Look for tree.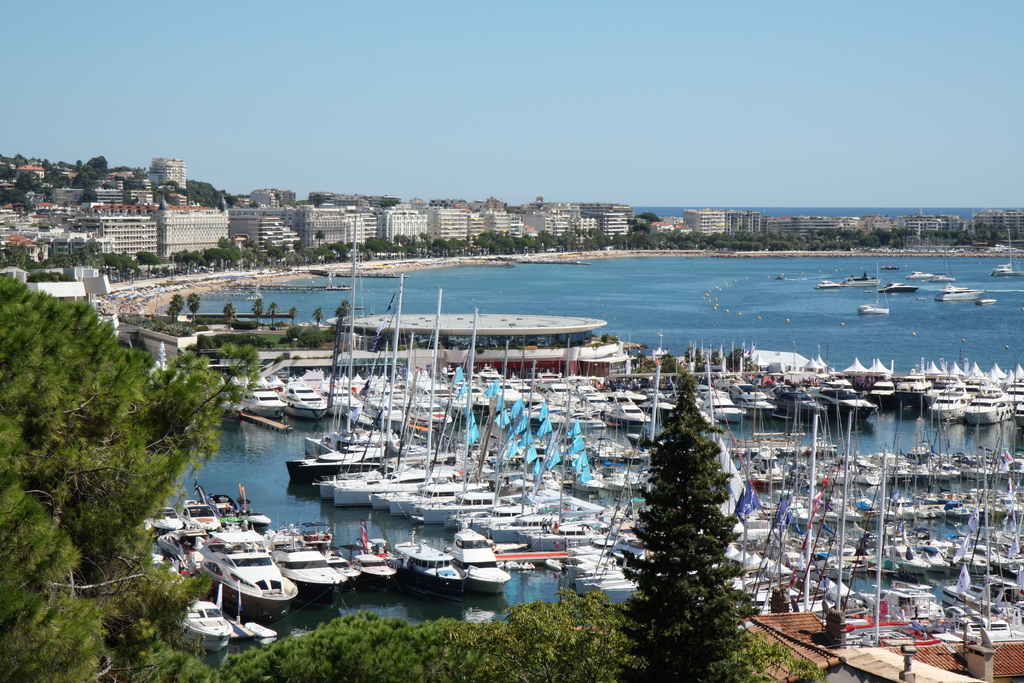
Found: 187/293/198/327.
